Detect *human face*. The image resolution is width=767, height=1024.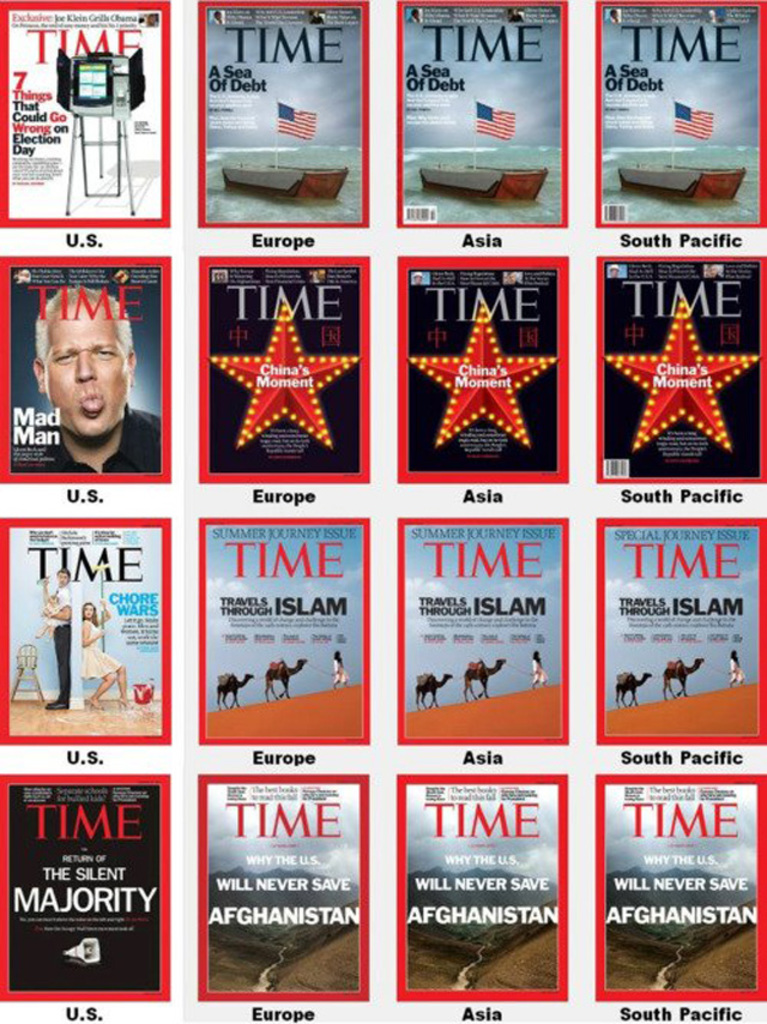
rect(48, 566, 76, 594).
